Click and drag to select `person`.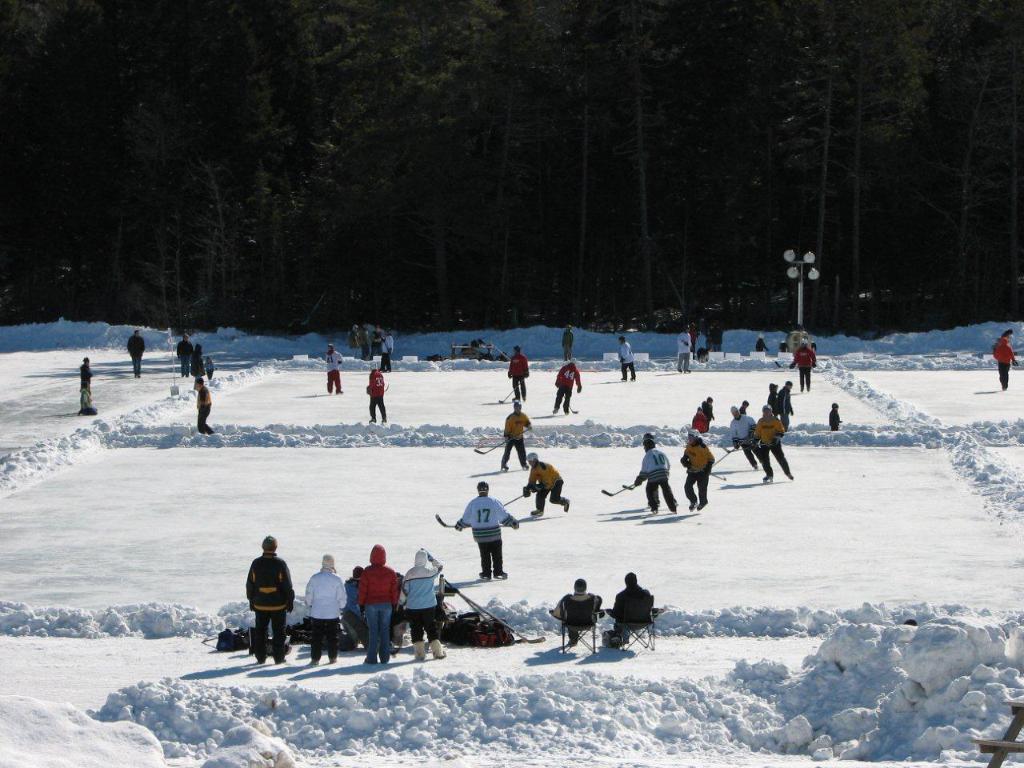
Selection: {"left": 546, "top": 580, "right": 596, "bottom": 642}.
